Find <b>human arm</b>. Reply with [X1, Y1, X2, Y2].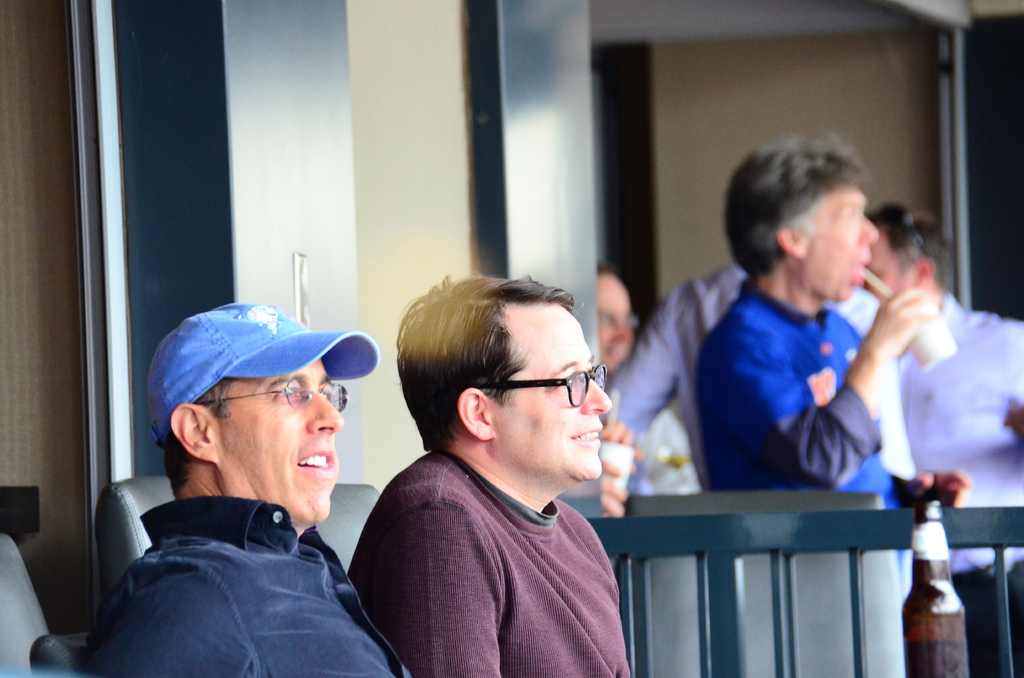
[716, 286, 933, 495].
